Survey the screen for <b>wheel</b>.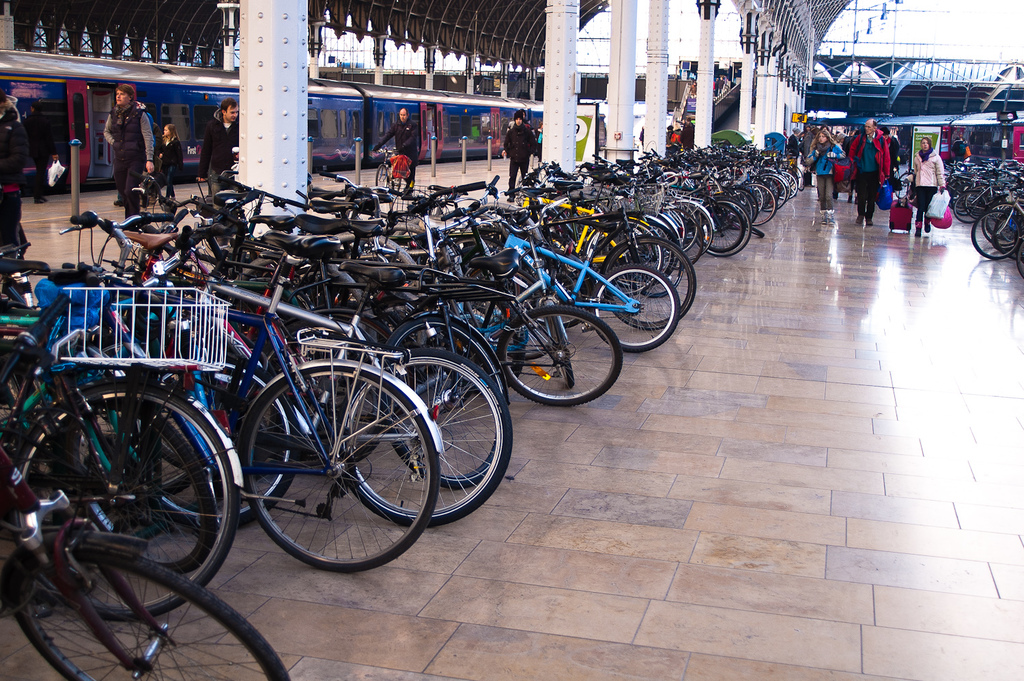
Survey found: (136,367,300,525).
